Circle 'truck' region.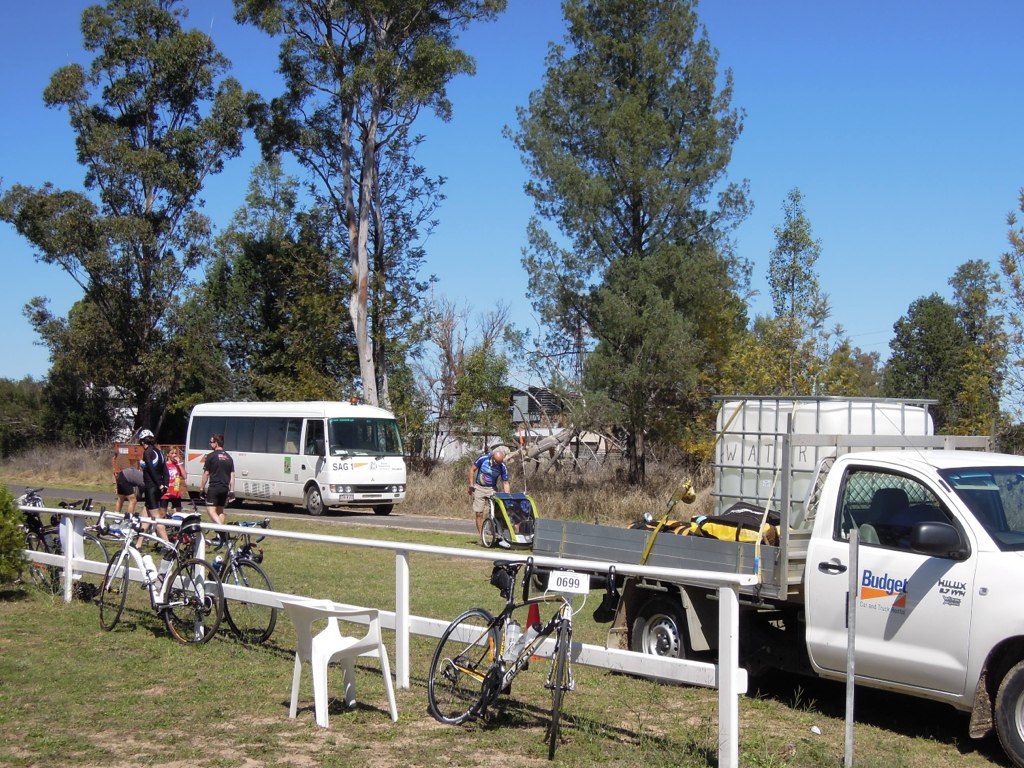
Region: 530 392 1023 764.
